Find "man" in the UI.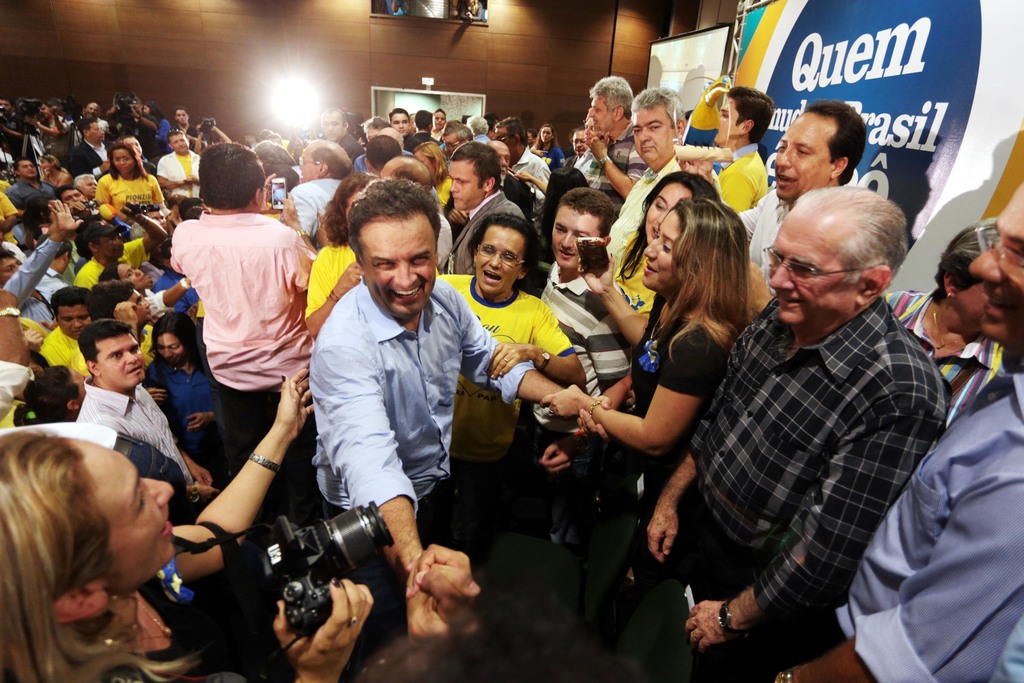
UI element at detection(611, 190, 951, 682).
